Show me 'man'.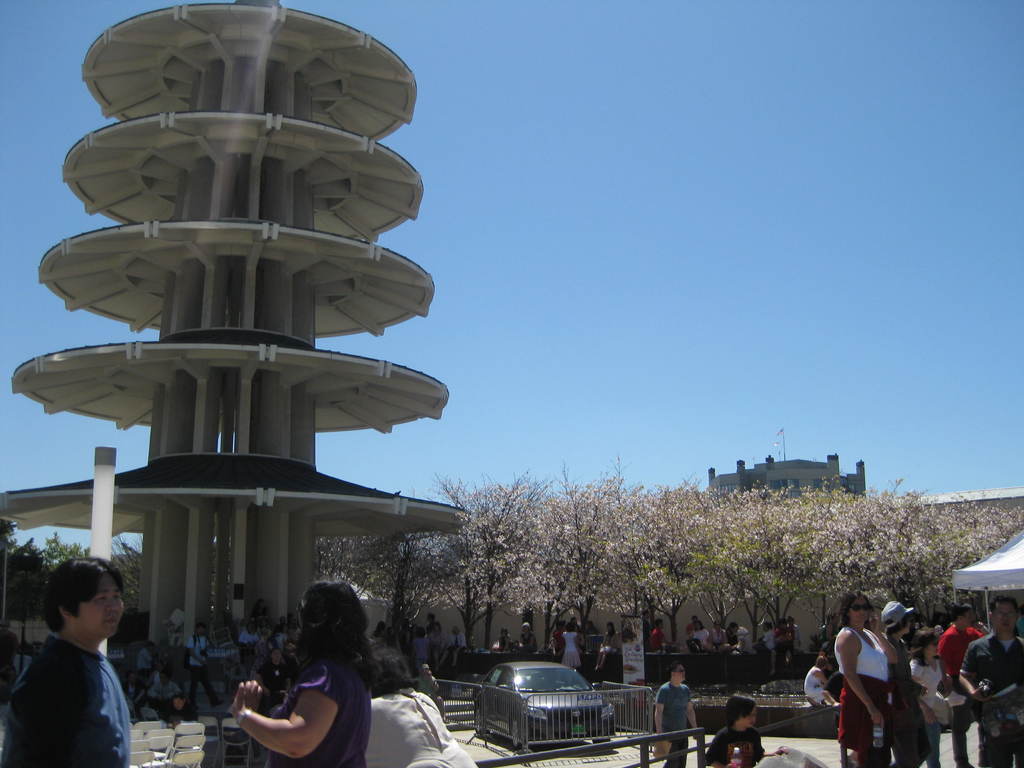
'man' is here: 824,611,841,644.
